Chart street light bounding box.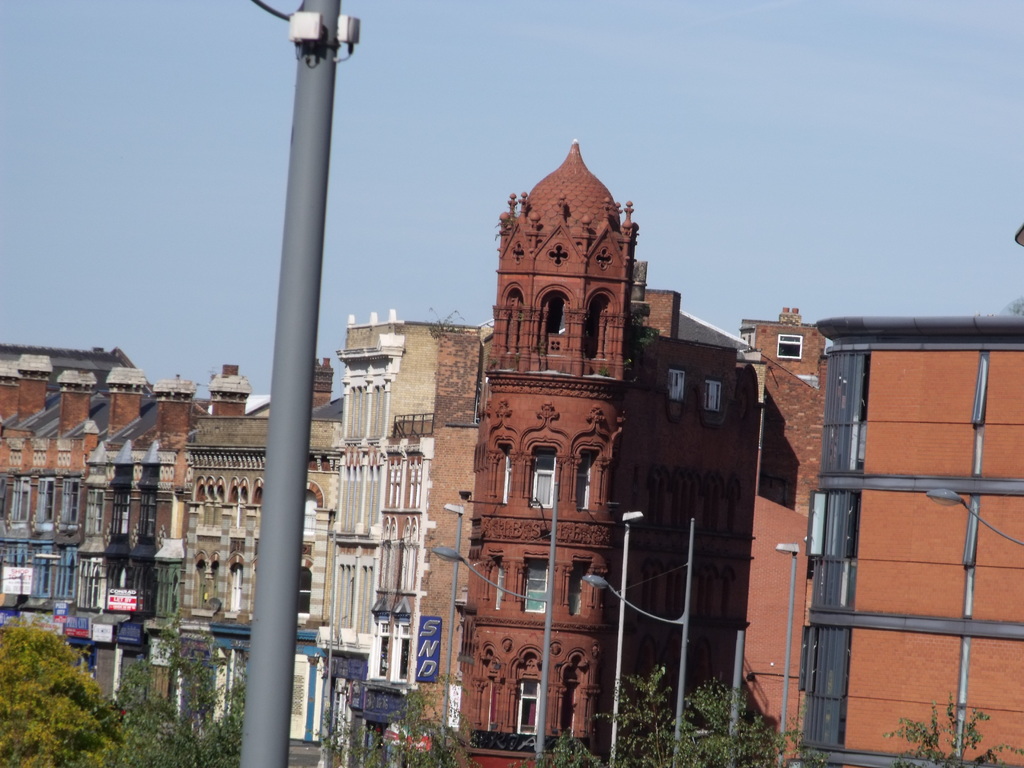
Charted: (582,515,692,767).
